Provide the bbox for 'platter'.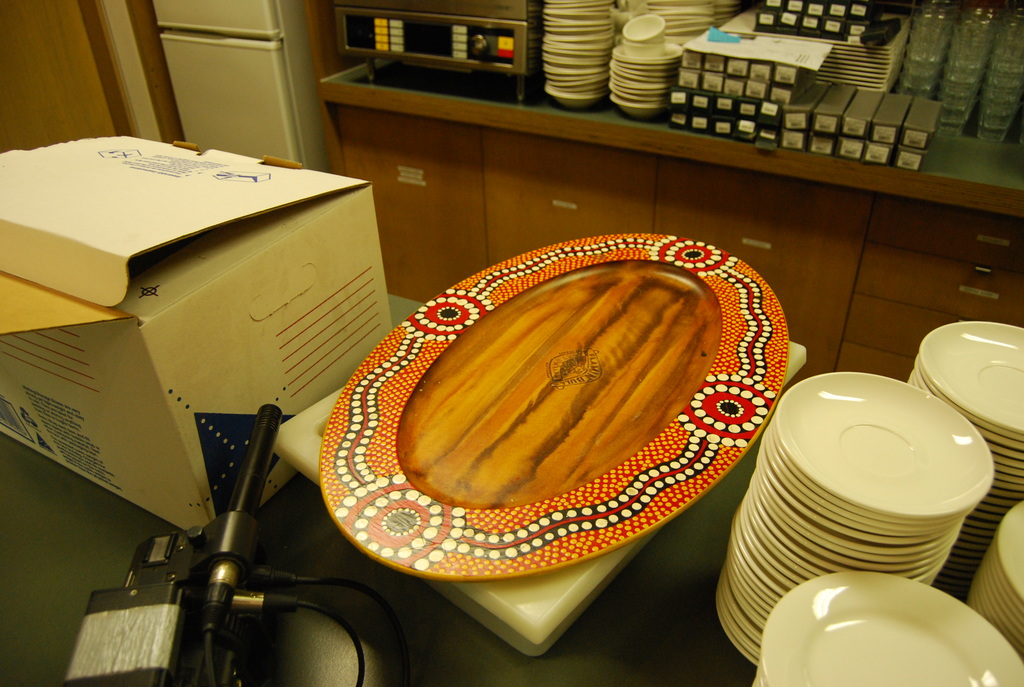
x1=748, y1=393, x2=975, y2=662.
